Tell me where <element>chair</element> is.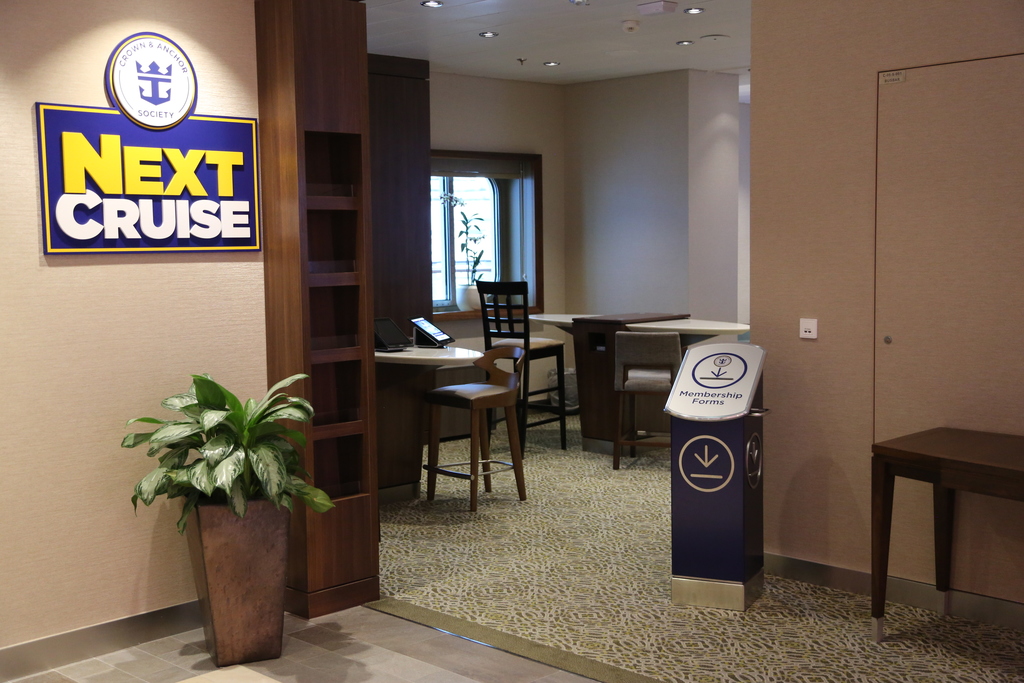
<element>chair</element> is at l=472, t=273, r=565, b=459.
